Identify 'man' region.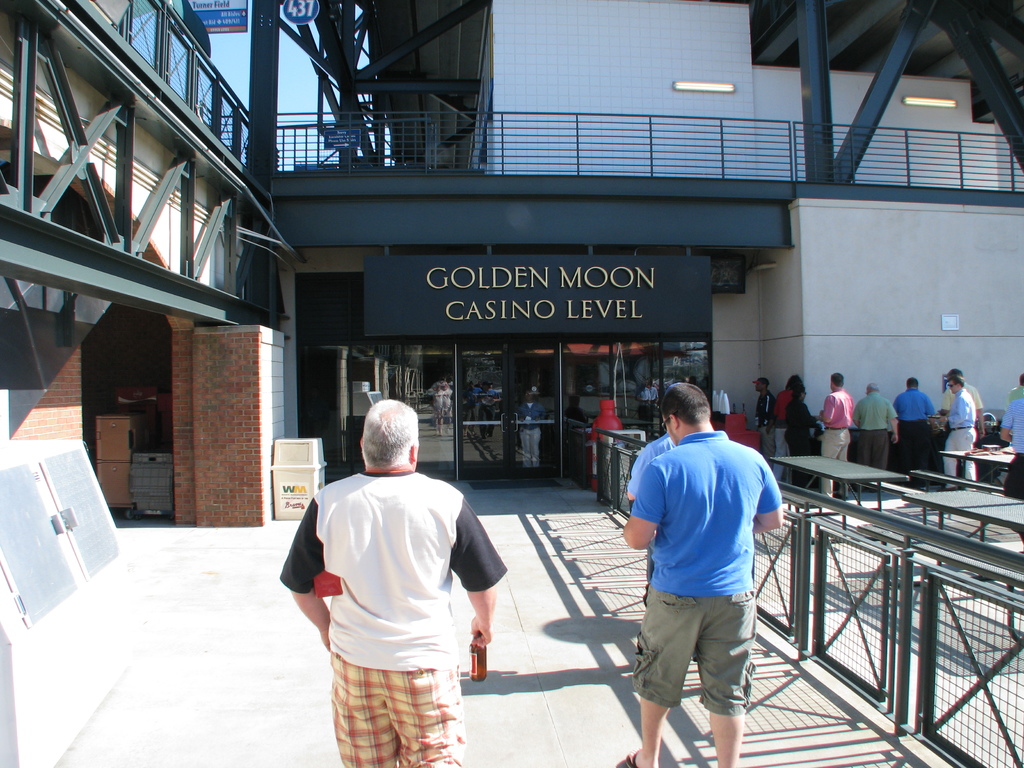
Region: <box>890,378,938,485</box>.
